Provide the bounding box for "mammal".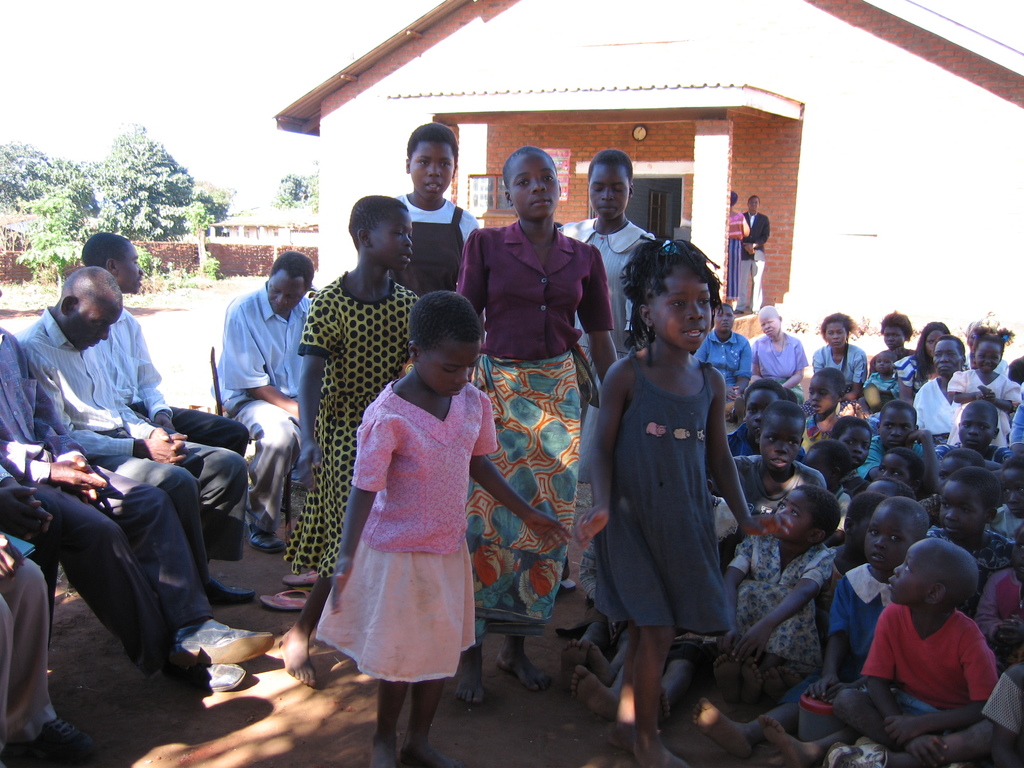
x1=742 y1=195 x2=771 y2=311.
